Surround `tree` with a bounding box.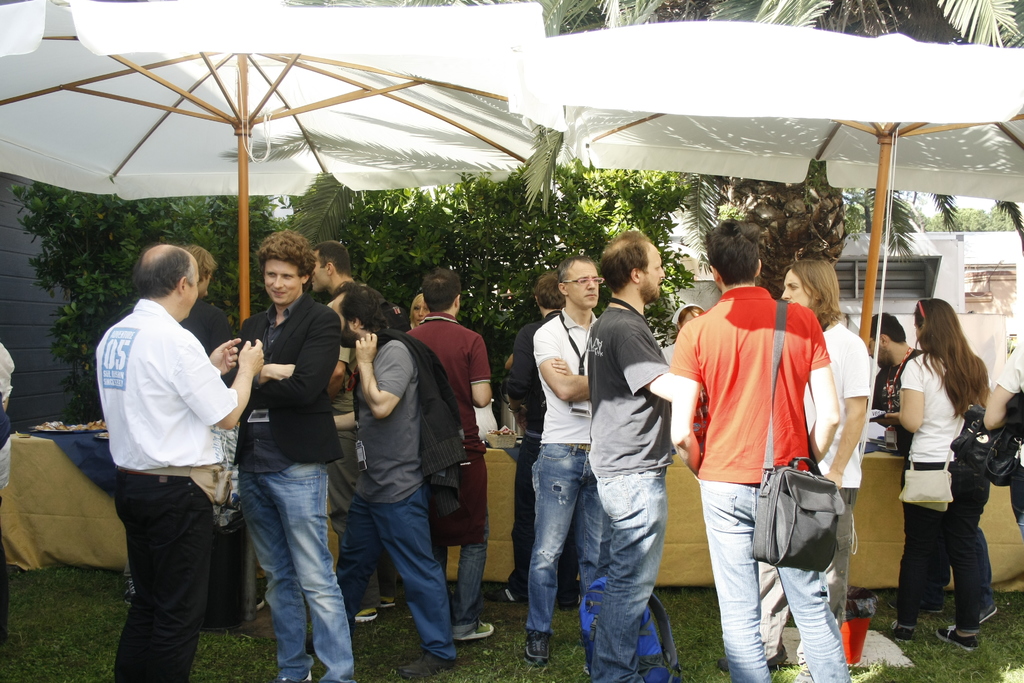
rect(5, 163, 728, 383).
